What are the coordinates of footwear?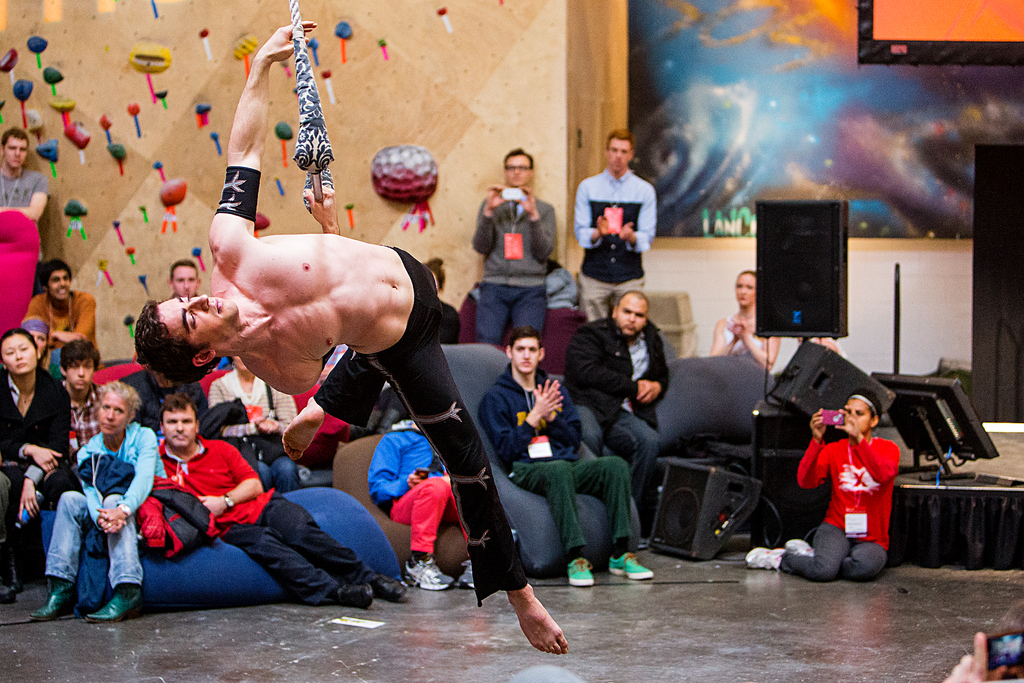
495, 596, 570, 666.
